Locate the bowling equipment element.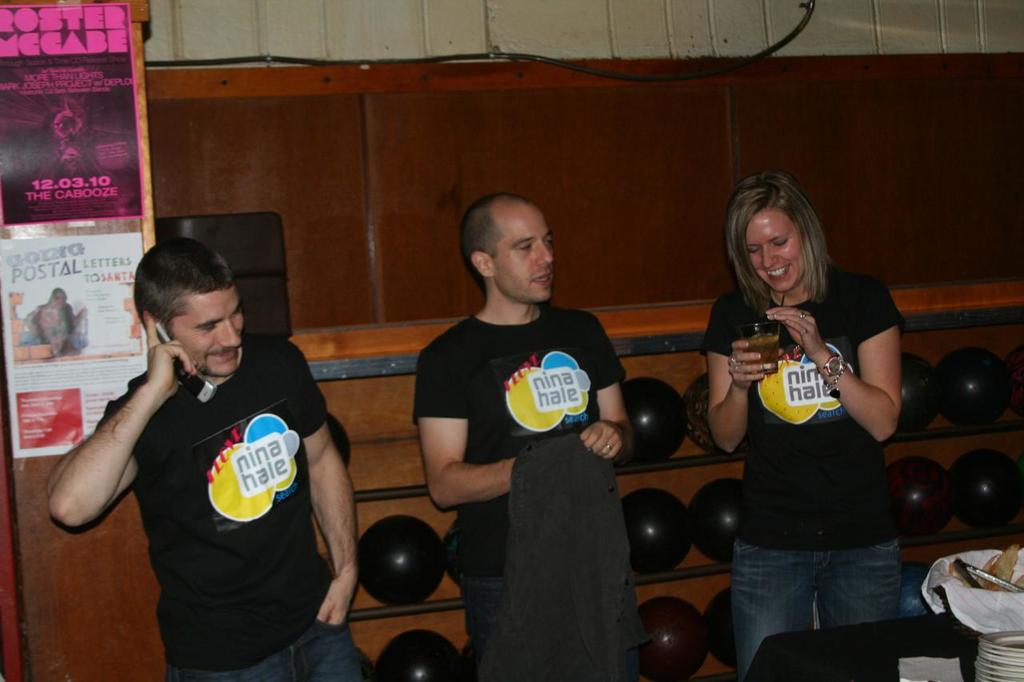
Element bbox: left=640, top=598, right=709, bottom=681.
